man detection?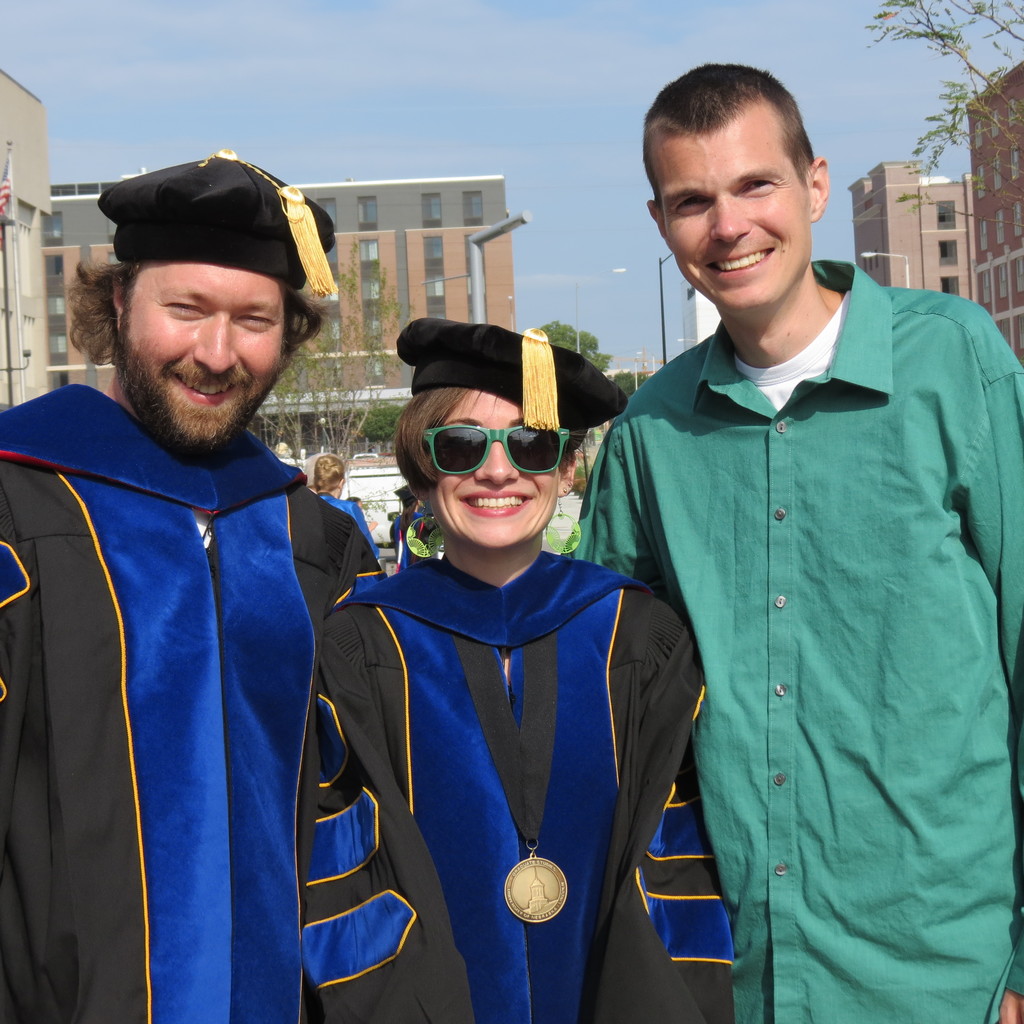
568:63:1023:1023
